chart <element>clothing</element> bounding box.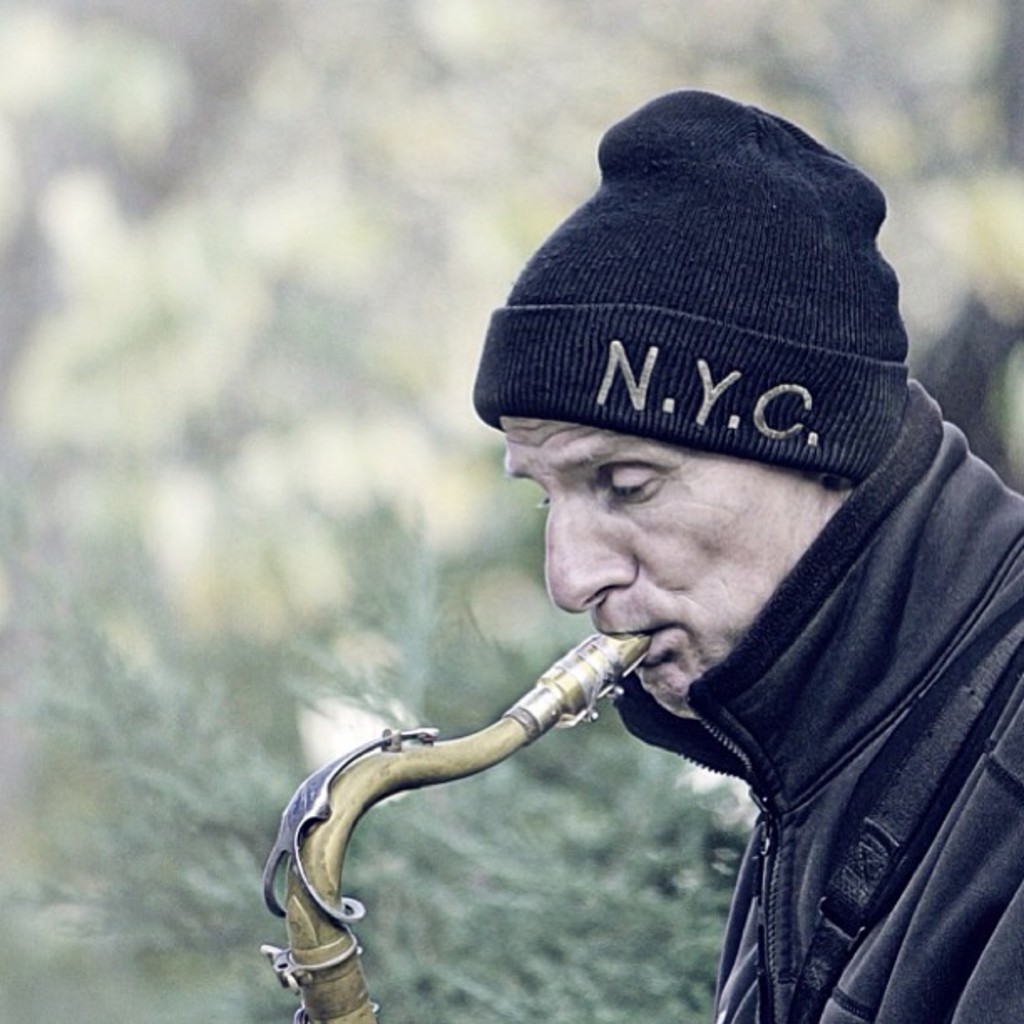
Charted: left=626, top=366, right=1022, bottom=1022.
